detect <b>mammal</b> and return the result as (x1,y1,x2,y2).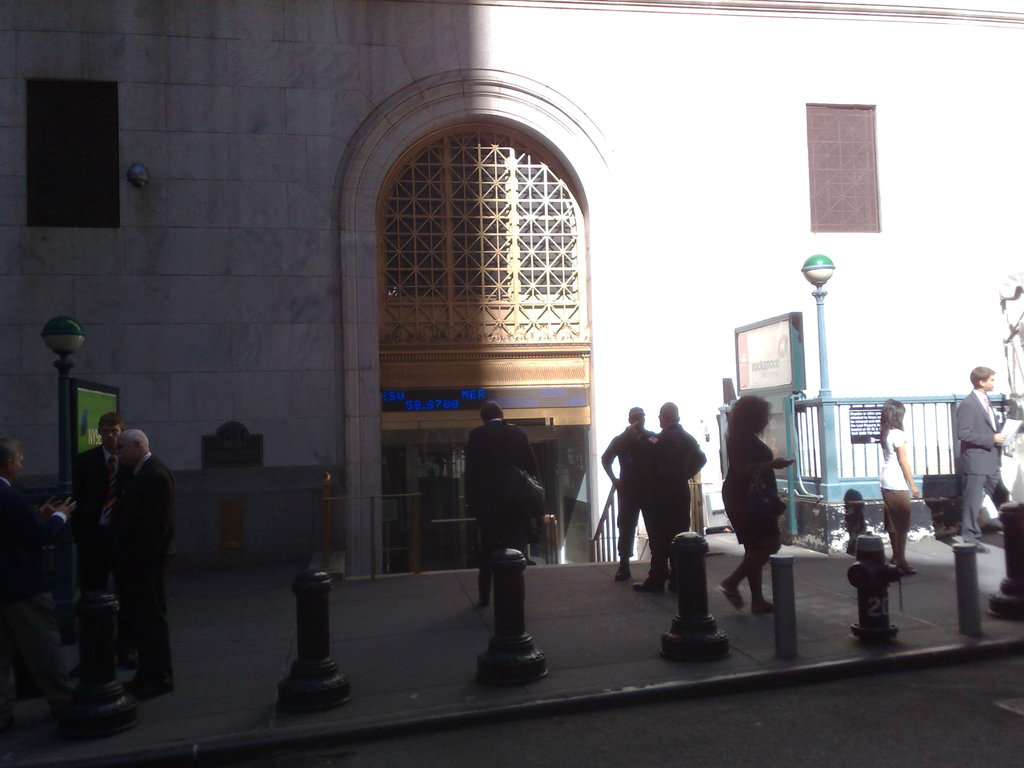
(882,399,922,572).
